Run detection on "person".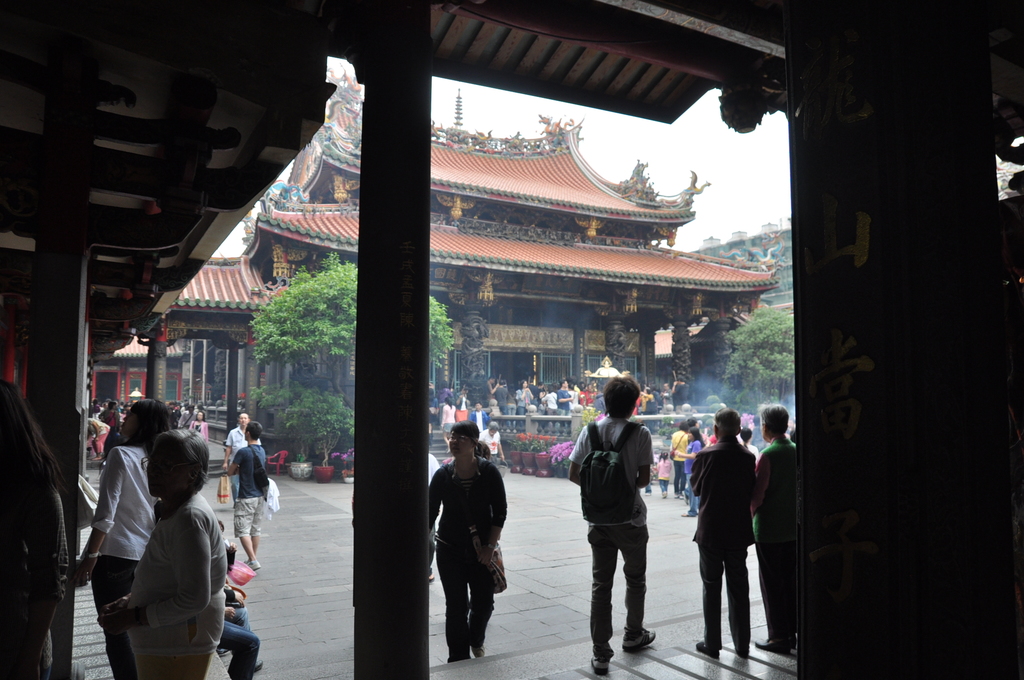
Result: x1=428 y1=419 x2=509 y2=663.
